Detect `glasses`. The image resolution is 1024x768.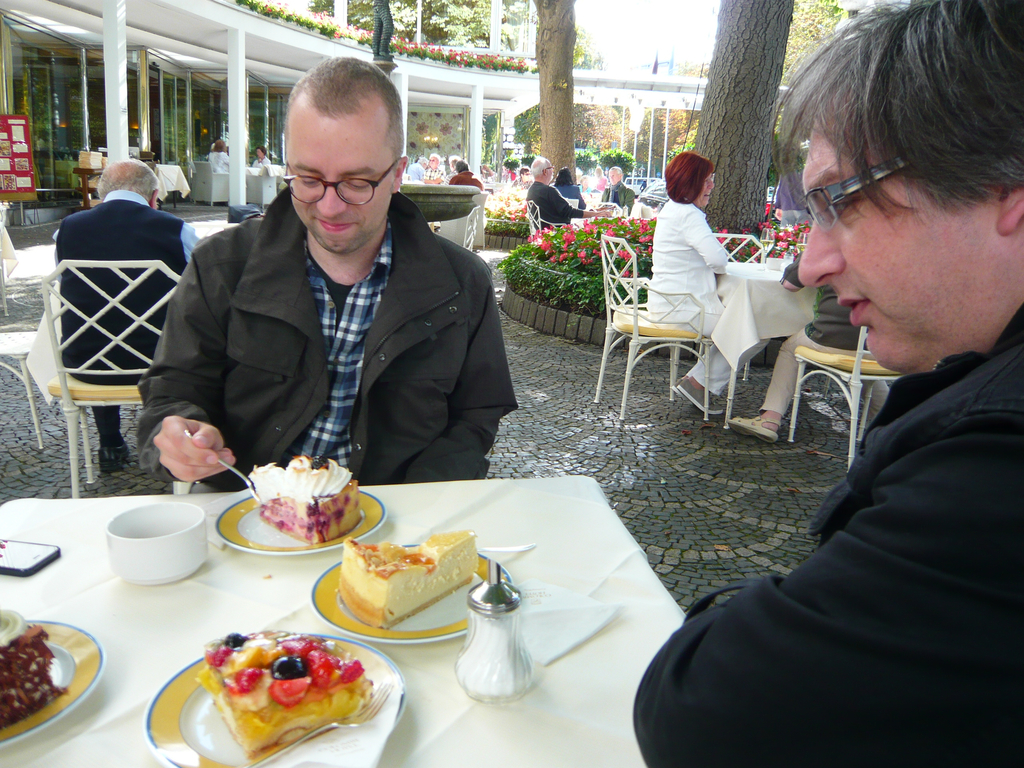
region(546, 164, 557, 170).
